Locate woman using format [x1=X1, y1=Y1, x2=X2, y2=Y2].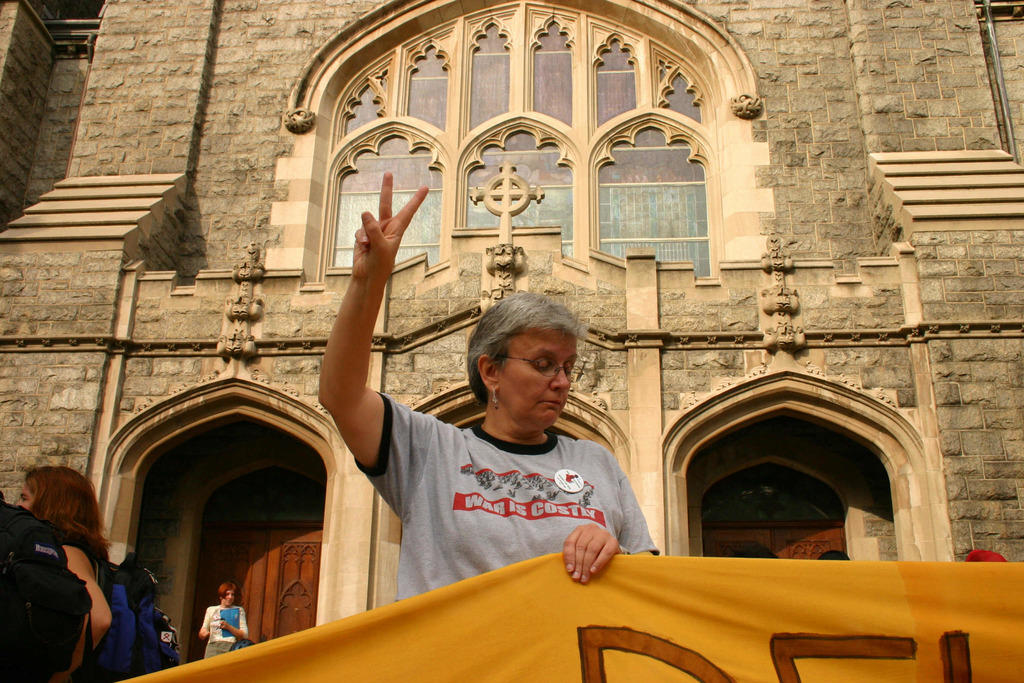
[x1=13, y1=467, x2=139, y2=682].
